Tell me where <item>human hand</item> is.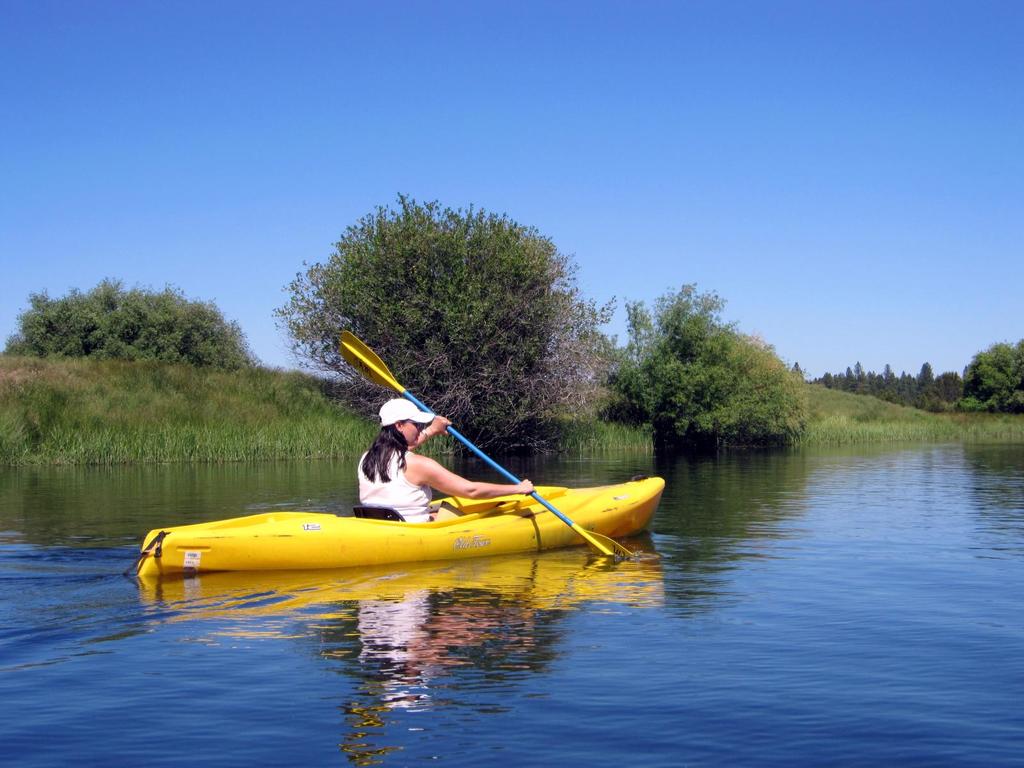
<item>human hand</item> is at box=[515, 478, 538, 495].
